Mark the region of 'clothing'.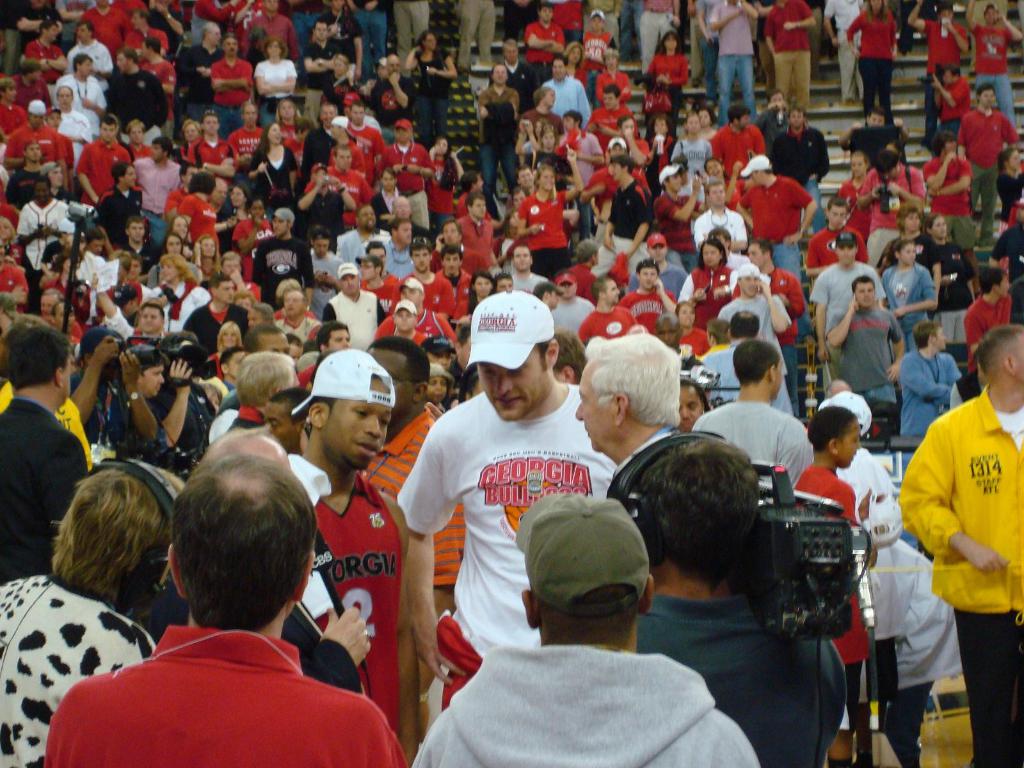
Region: left=154, top=274, right=204, bottom=331.
